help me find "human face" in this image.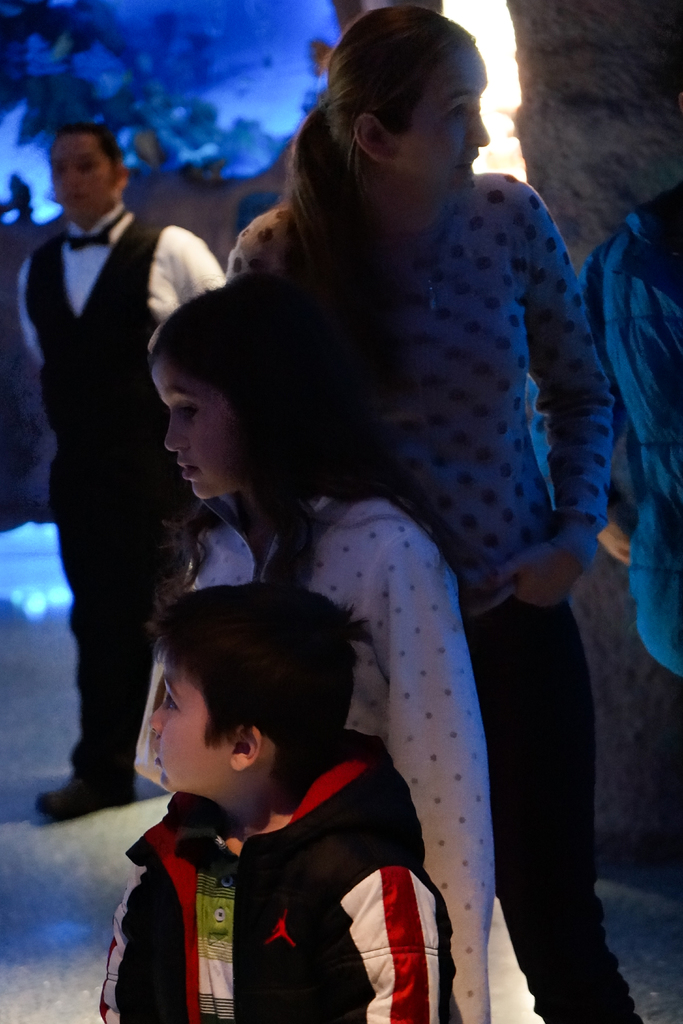
Found it: pyautogui.locateOnScreen(147, 346, 238, 501).
